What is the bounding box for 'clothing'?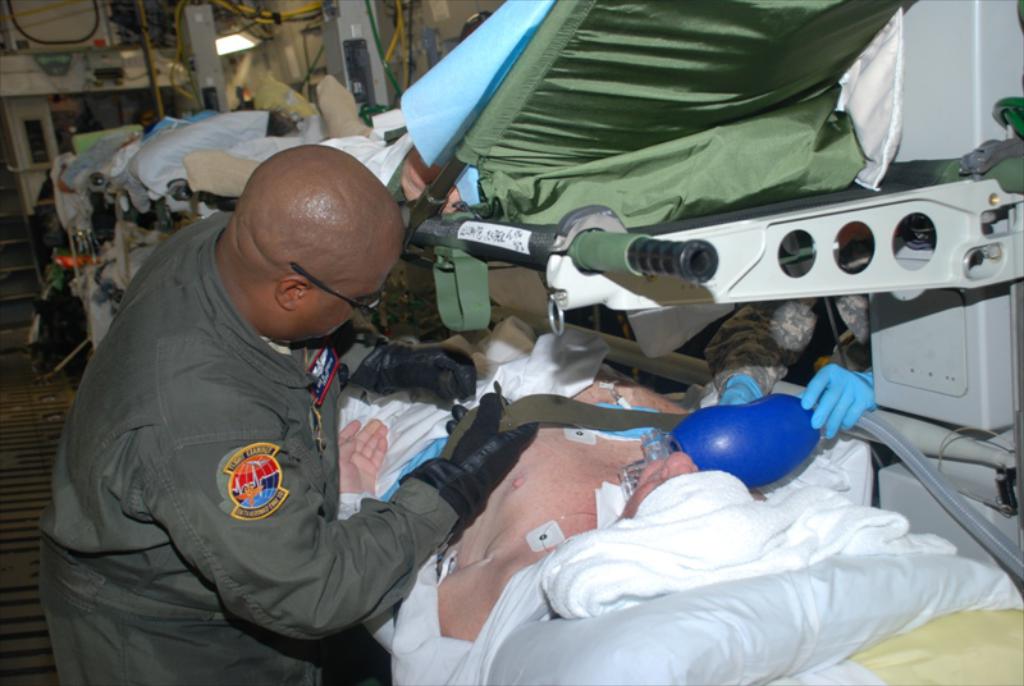
bbox=(538, 470, 942, 591).
